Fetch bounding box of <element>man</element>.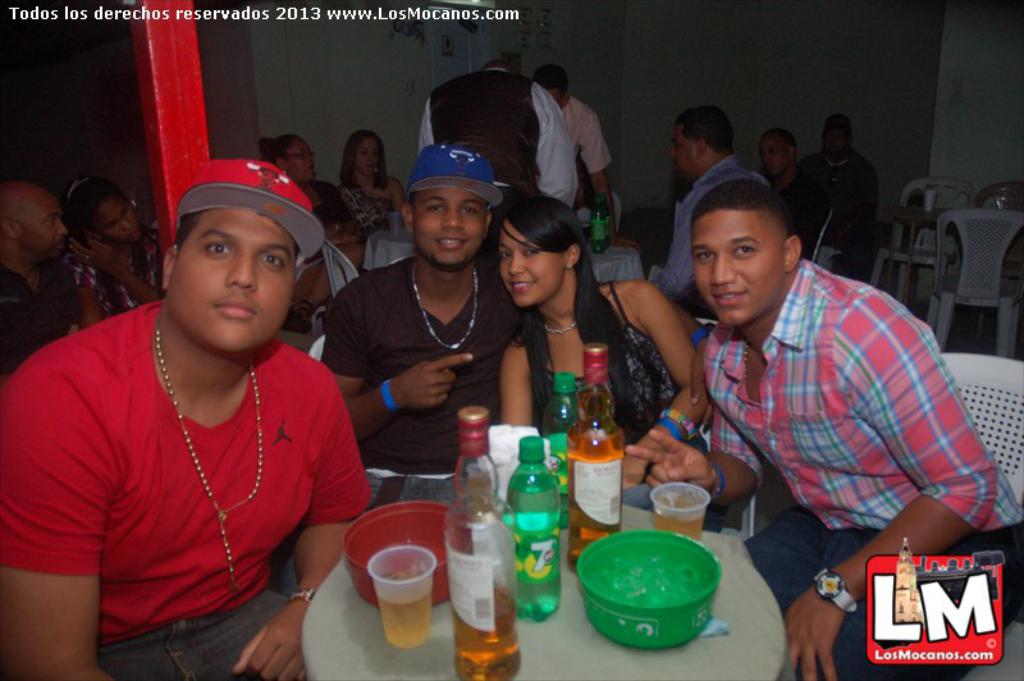
Bbox: (x1=545, y1=65, x2=637, y2=261).
